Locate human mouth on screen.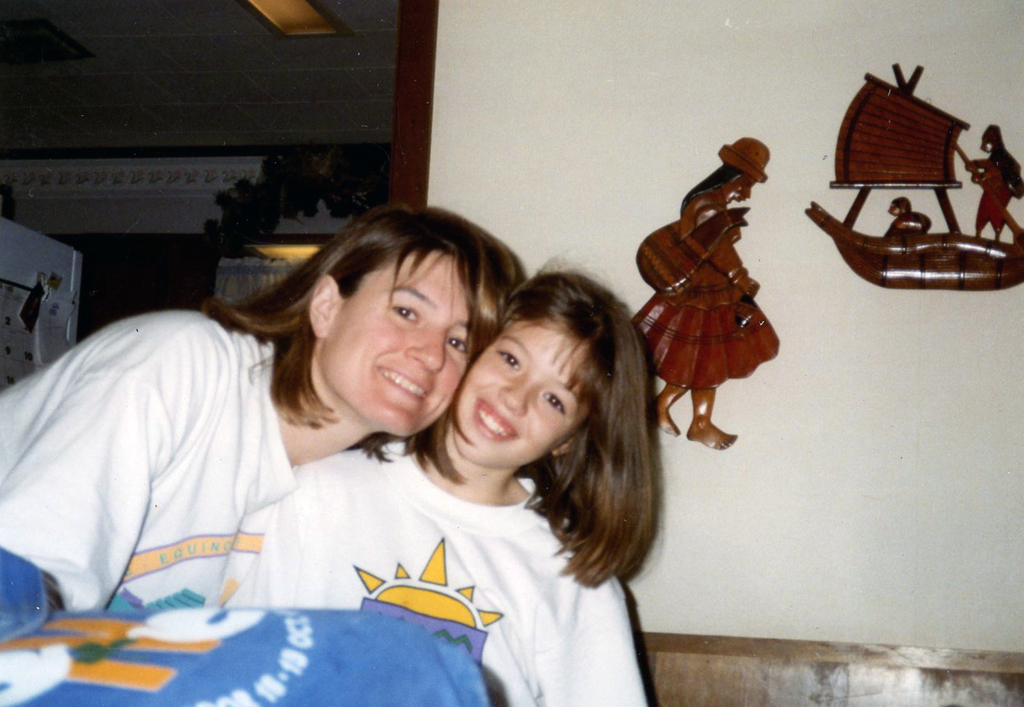
On screen at (x1=374, y1=361, x2=433, y2=402).
